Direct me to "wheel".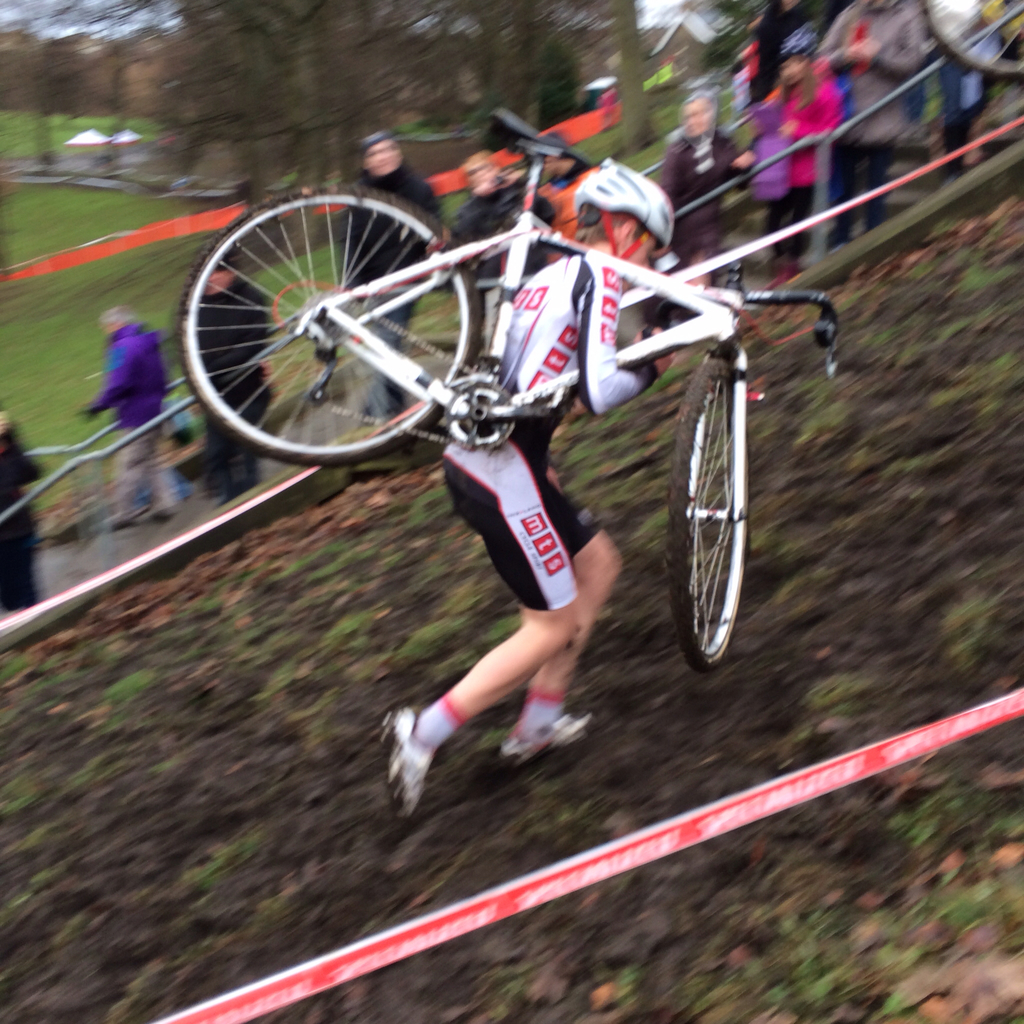
Direction: select_region(662, 354, 753, 674).
